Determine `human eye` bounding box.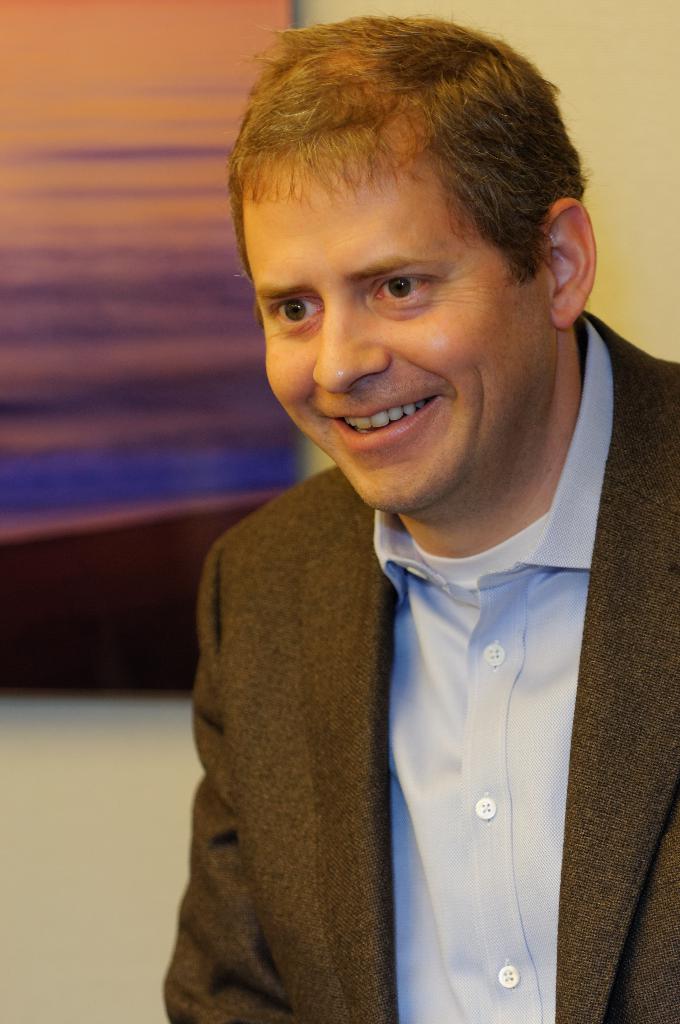
Determined: (left=262, top=298, right=330, bottom=340).
